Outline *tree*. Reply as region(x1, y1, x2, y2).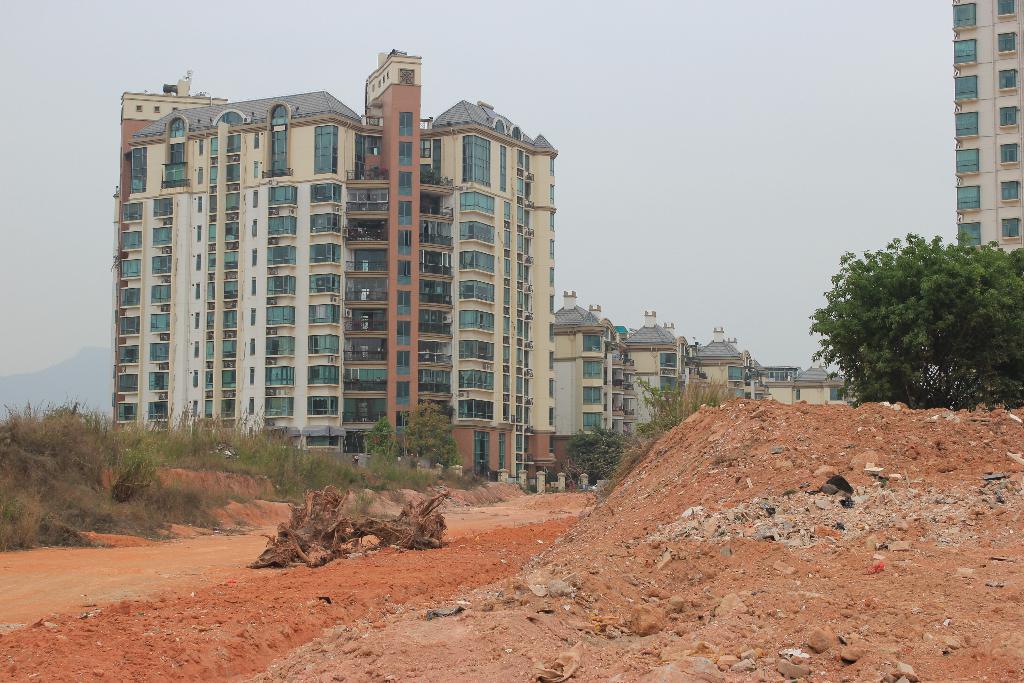
region(821, 213, 1015, 407).
